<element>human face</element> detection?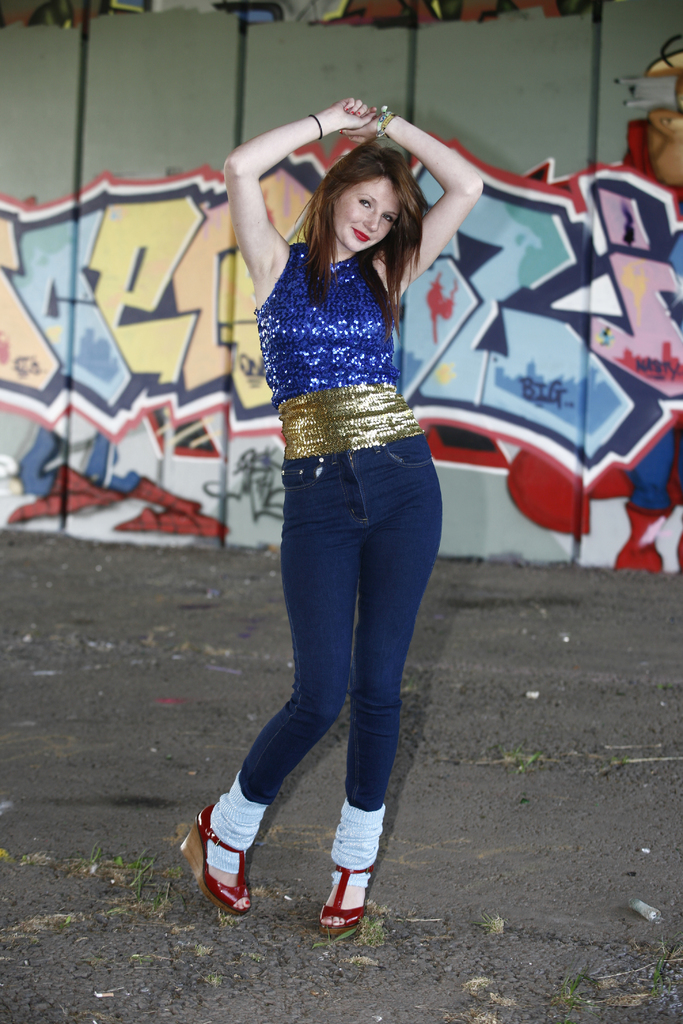
[336,180,399,250]
